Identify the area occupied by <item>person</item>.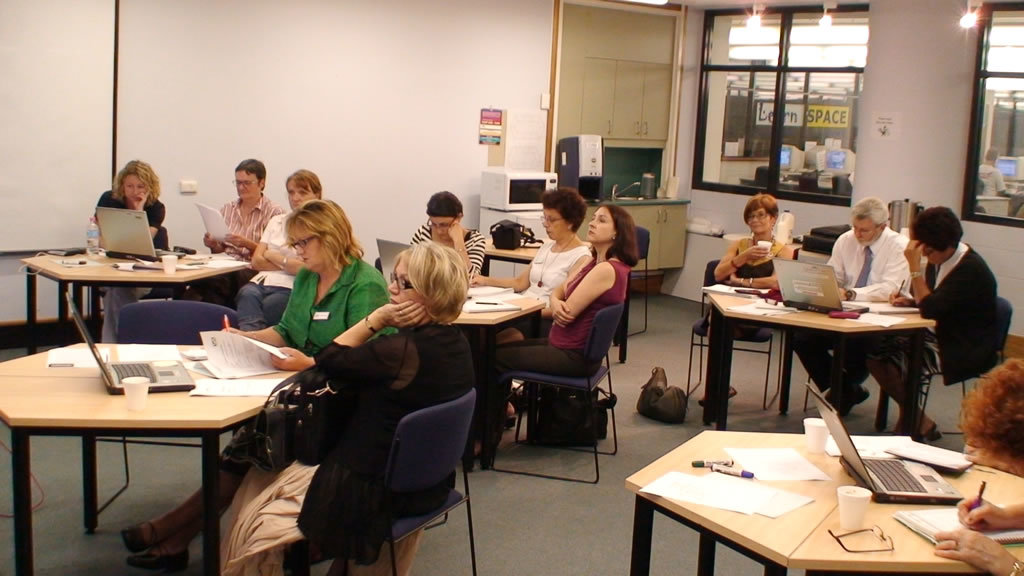
Area: x1=701, y1=190, x2=793, y2=408.
